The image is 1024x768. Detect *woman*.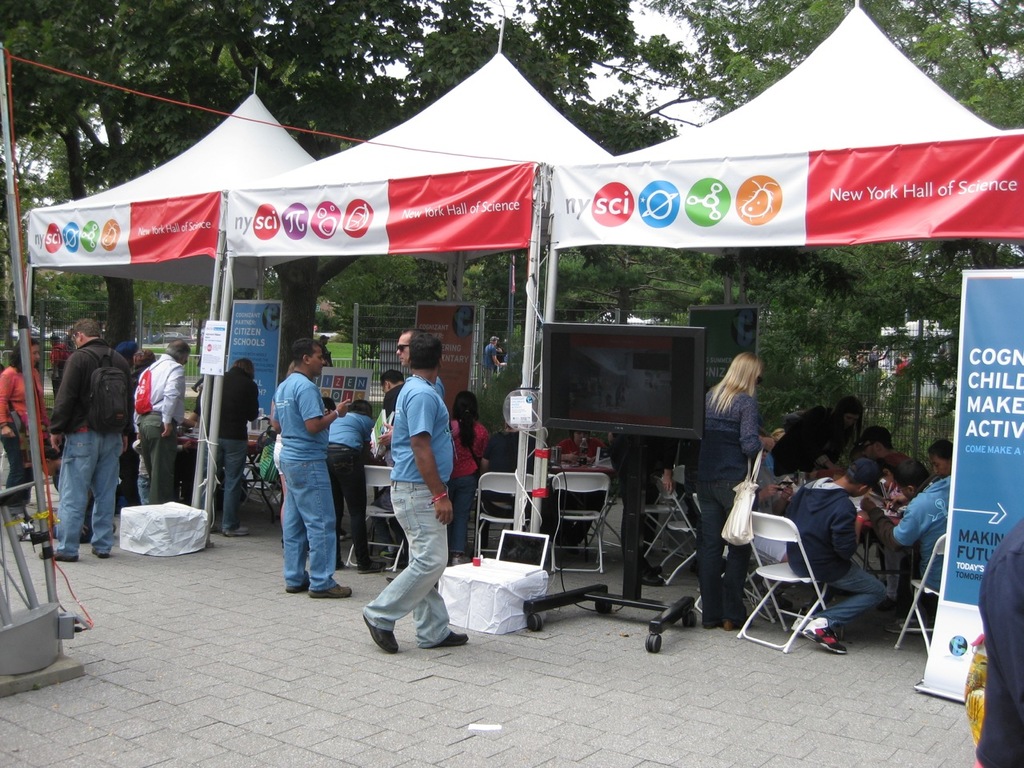
Detection: left=689, top=321, right=786, bottom=642.
